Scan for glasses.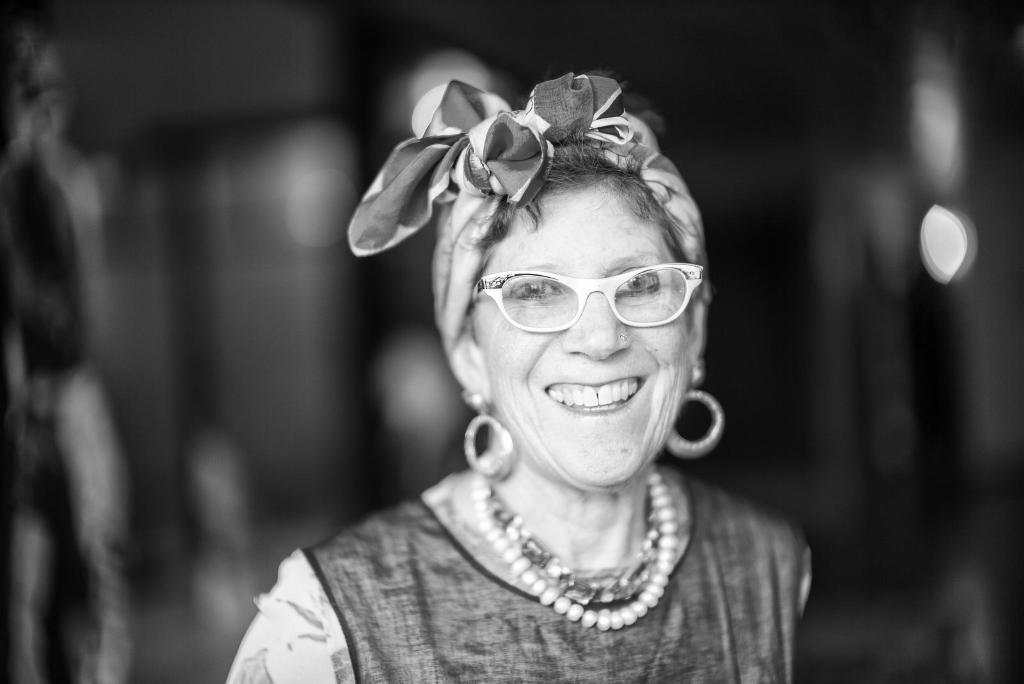
Scan result: {"left": 464, "top": 252, "right": 703, "bottom": 341}.
